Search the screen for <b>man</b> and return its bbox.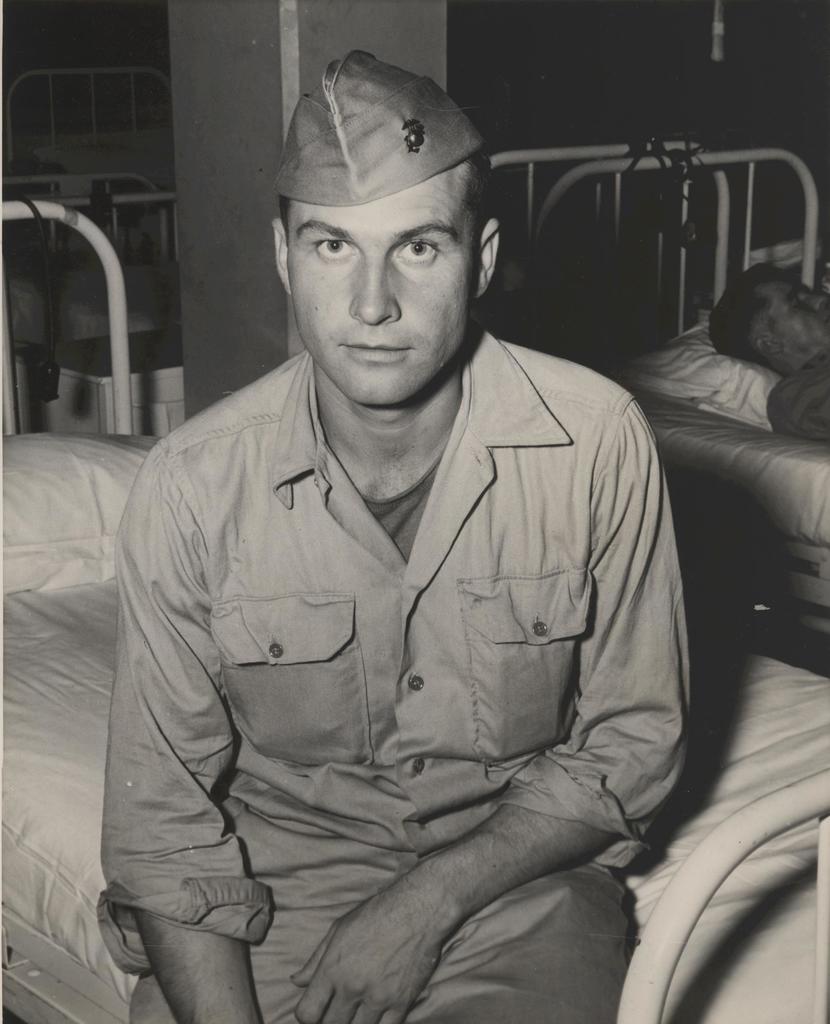
Found: BBox(709, 263, 829, 444).
